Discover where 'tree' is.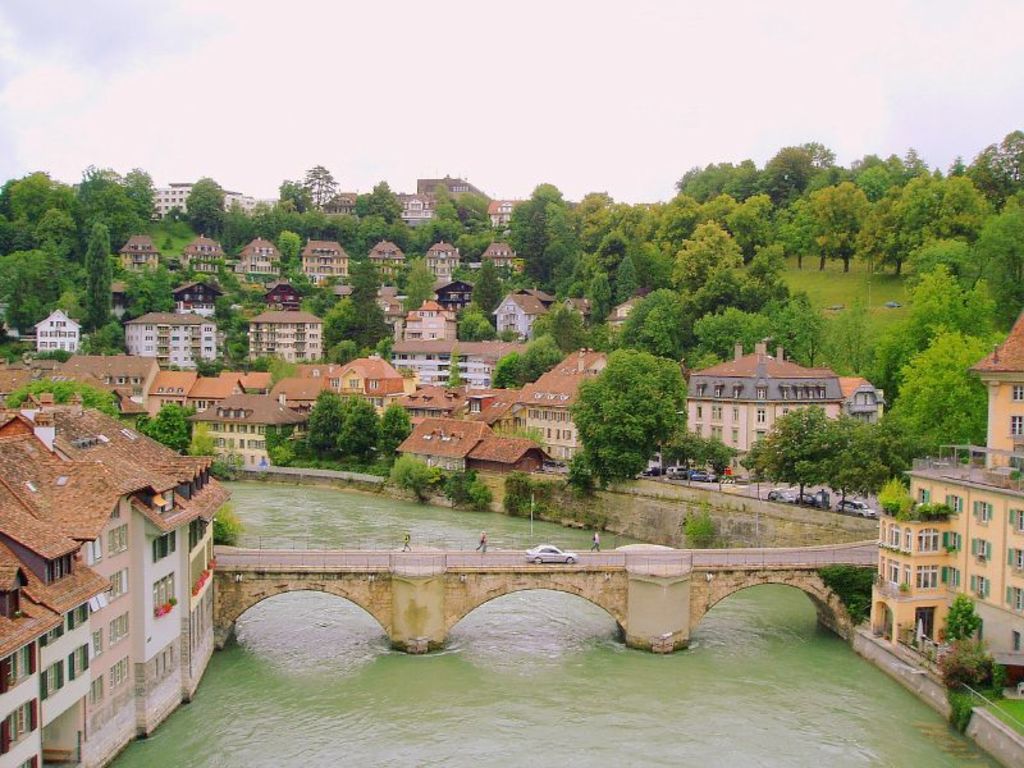
Discovered at x1=749, y1=152, x2=806, y2=220.
